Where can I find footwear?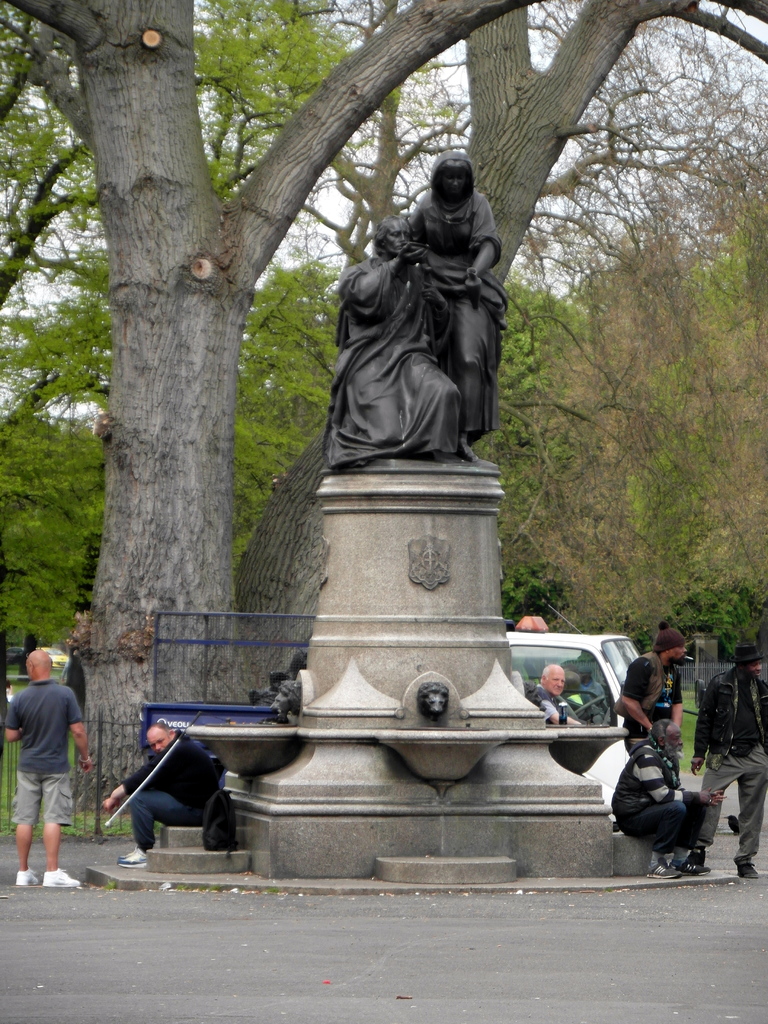
You can find it at x1=650 y1=861 x2=682 y2=881.
